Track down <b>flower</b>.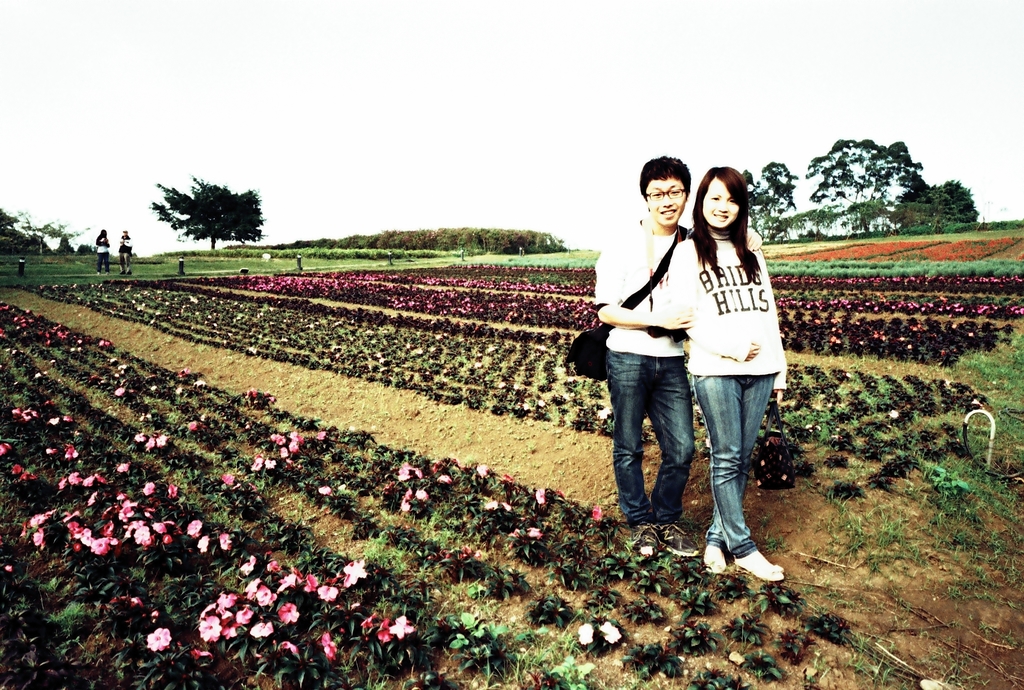
Tracked to 195, 534, 210, 554.
